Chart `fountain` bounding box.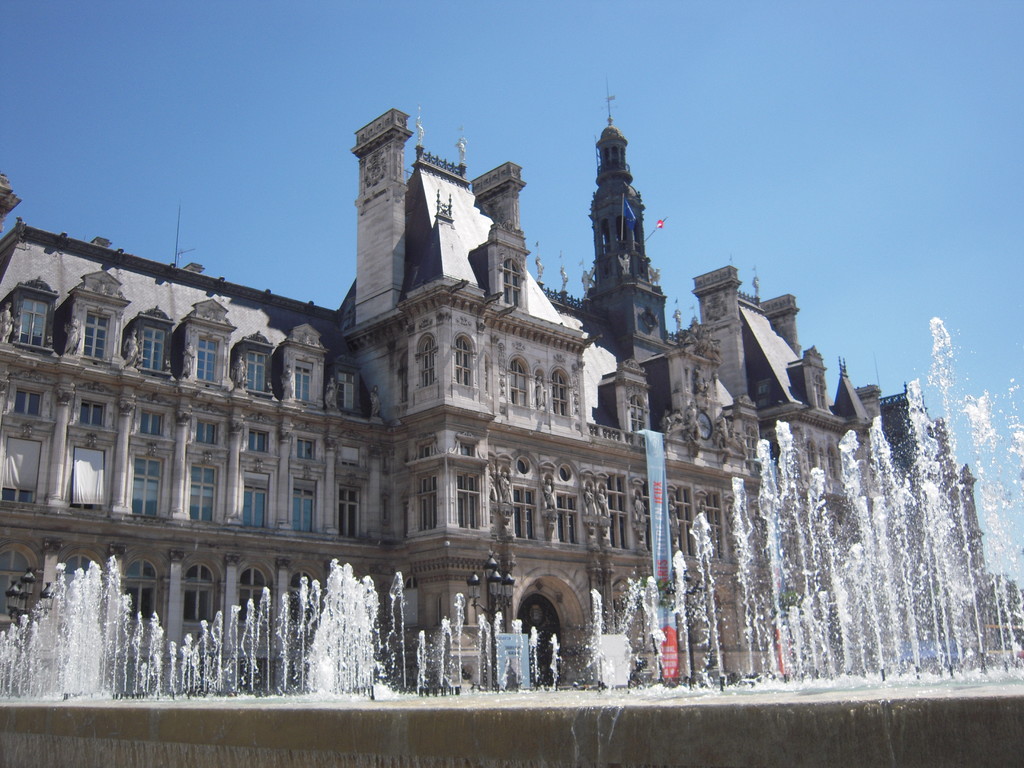
Charted: (0, 303, 1023, 767).
